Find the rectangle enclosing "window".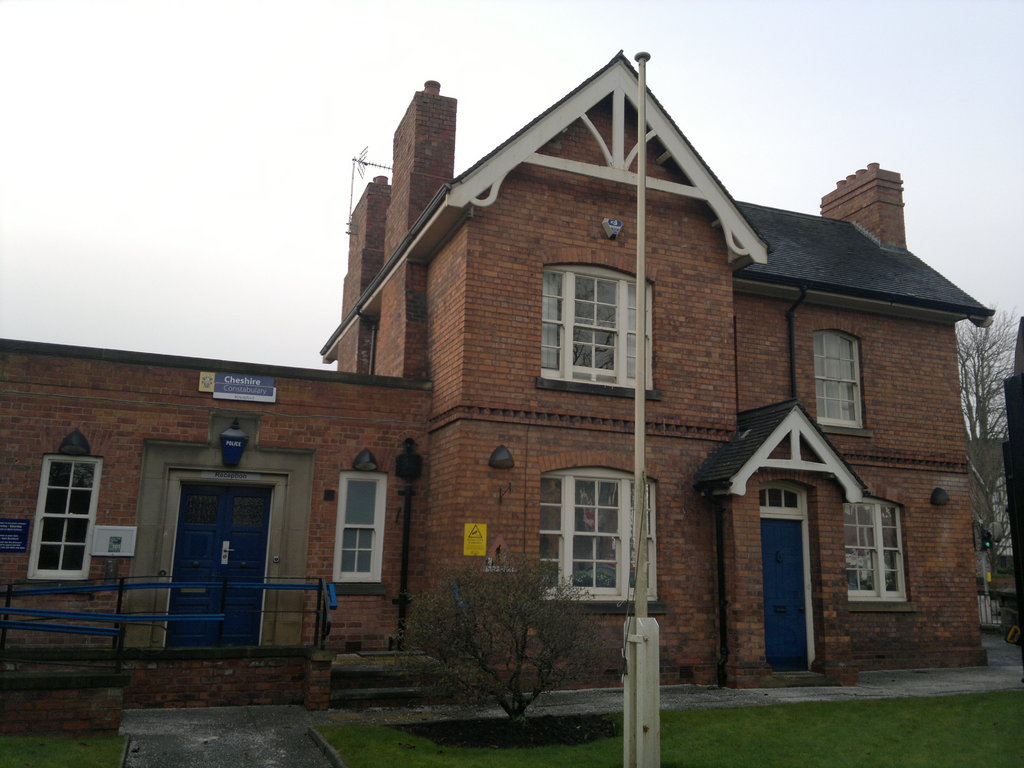
536, 471, 655, 594.
